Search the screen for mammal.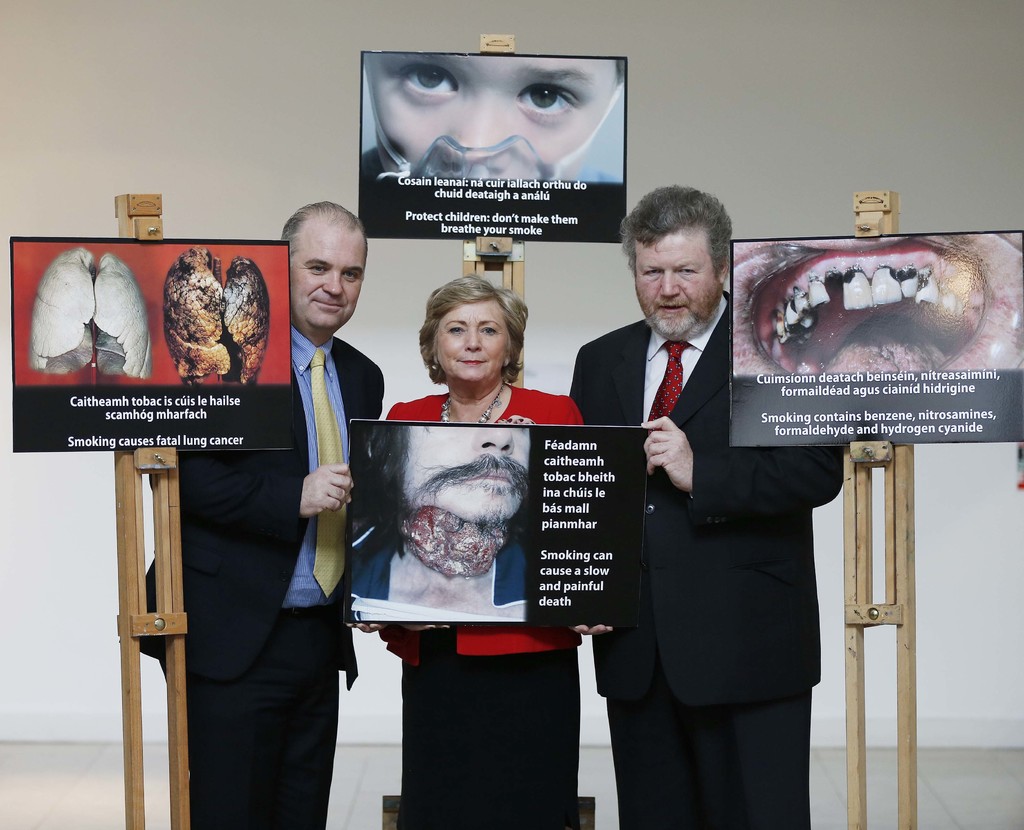
Found at <box>359,56,630,242</box>.
